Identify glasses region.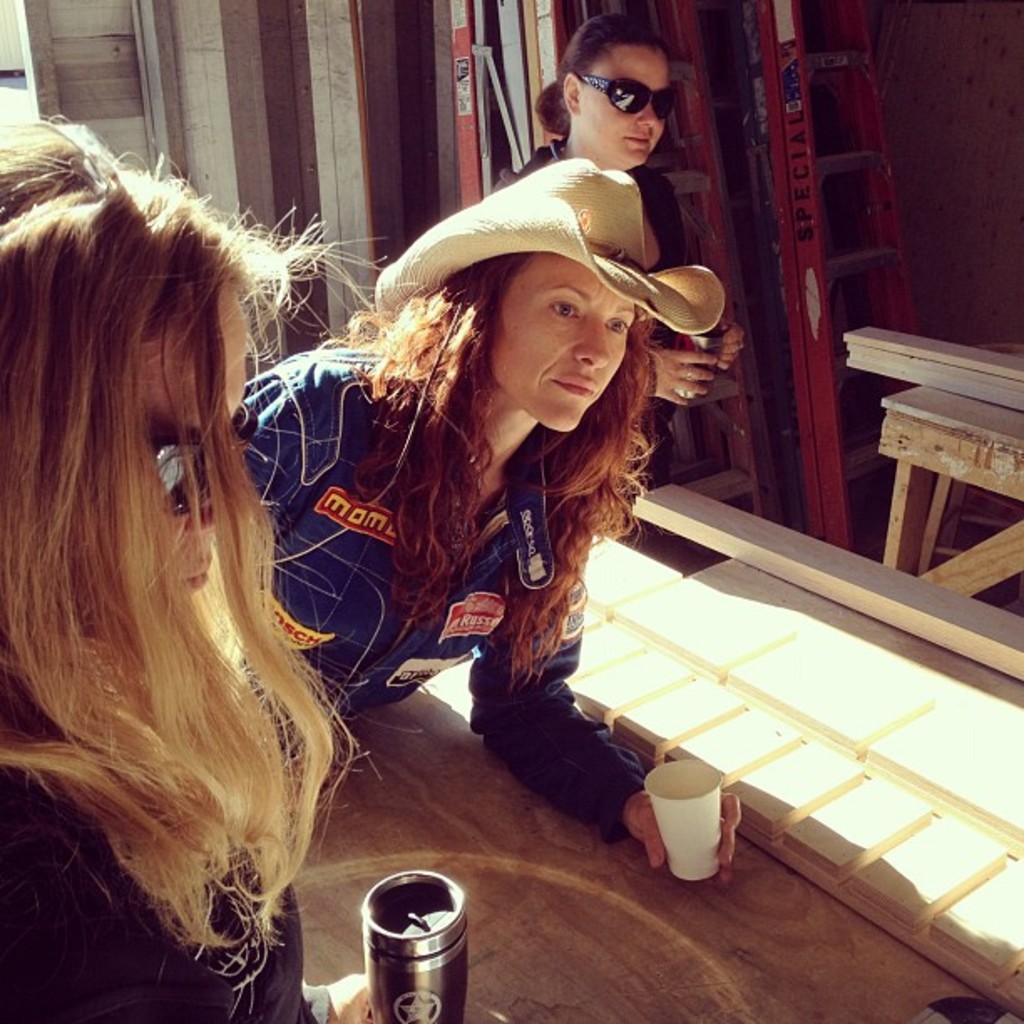
Region: 137/405/253/525.
